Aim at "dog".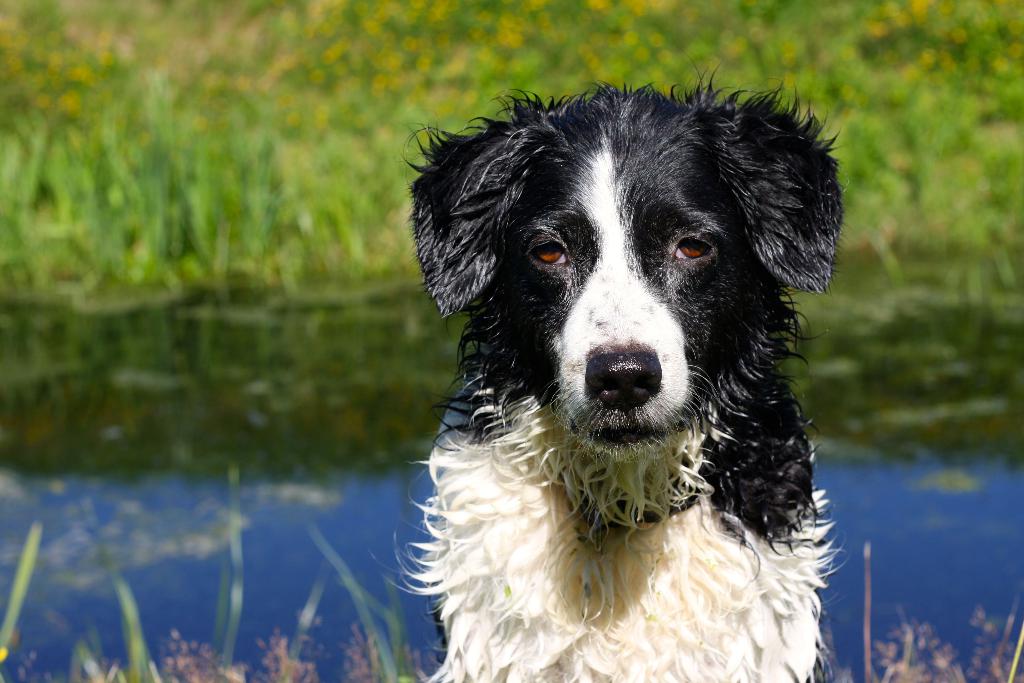
Aimed at box(400, 86, 850, 682).
